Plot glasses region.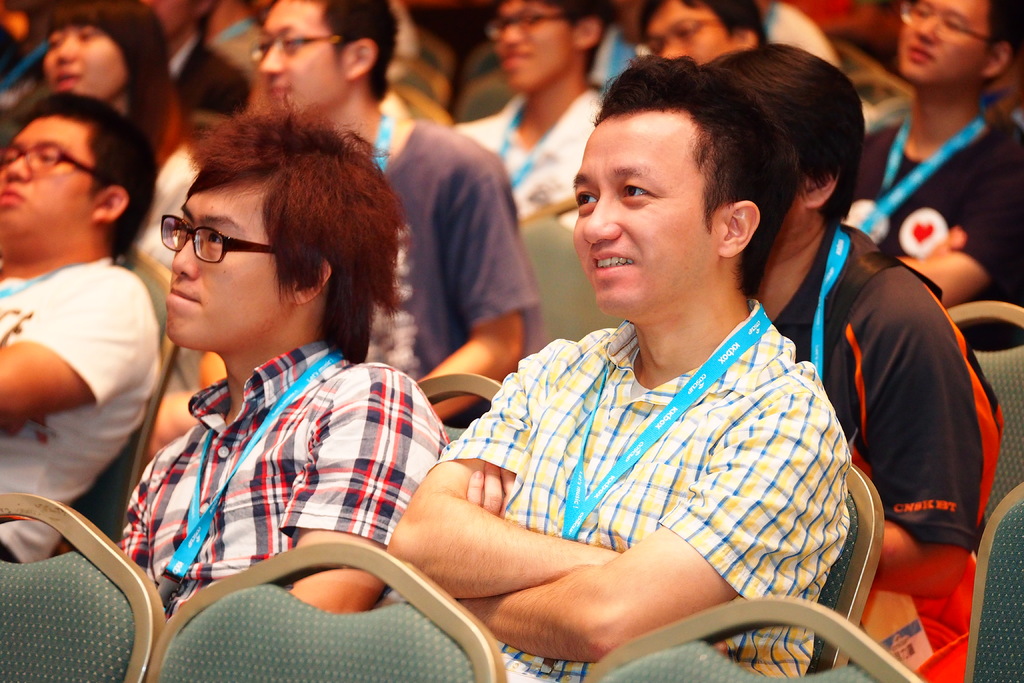
Plotted at 141, 211, 264, 269.
